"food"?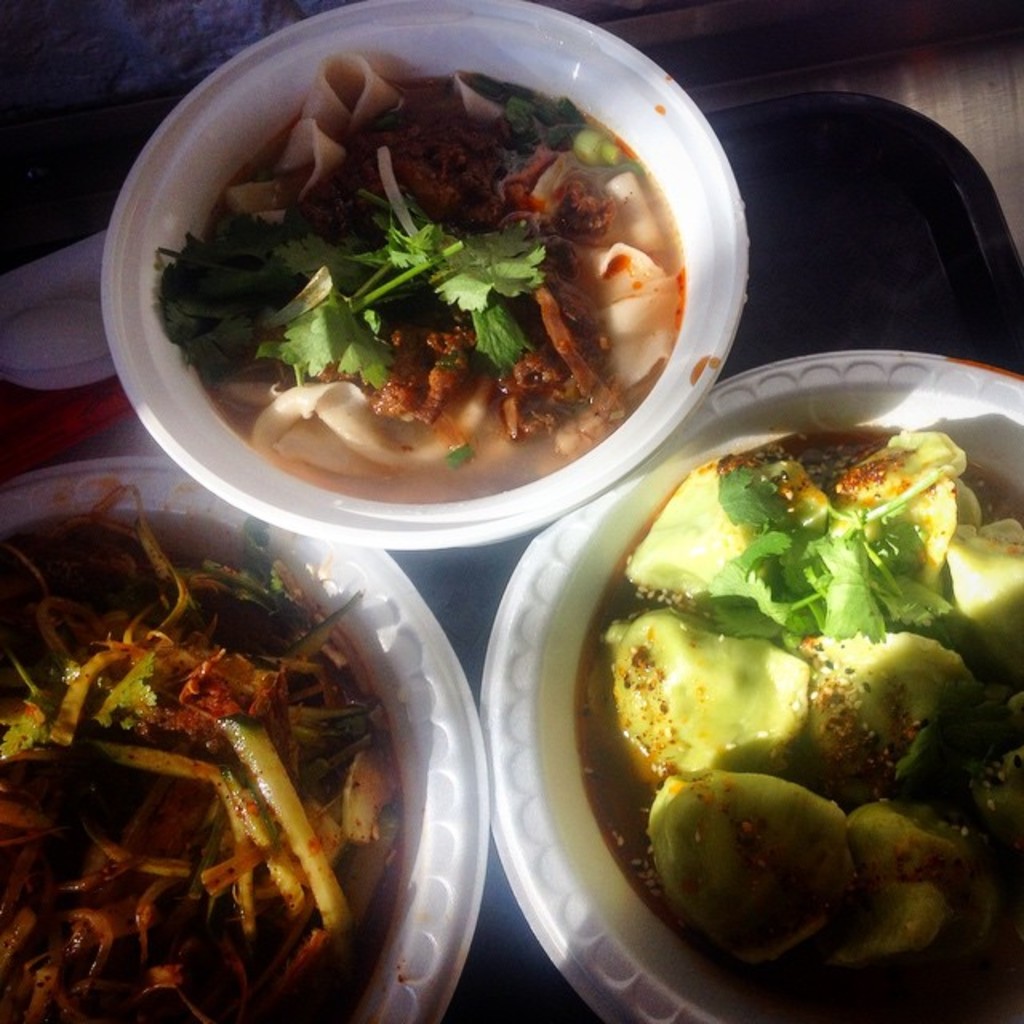
bbox(0, 509, 392, 1016)
